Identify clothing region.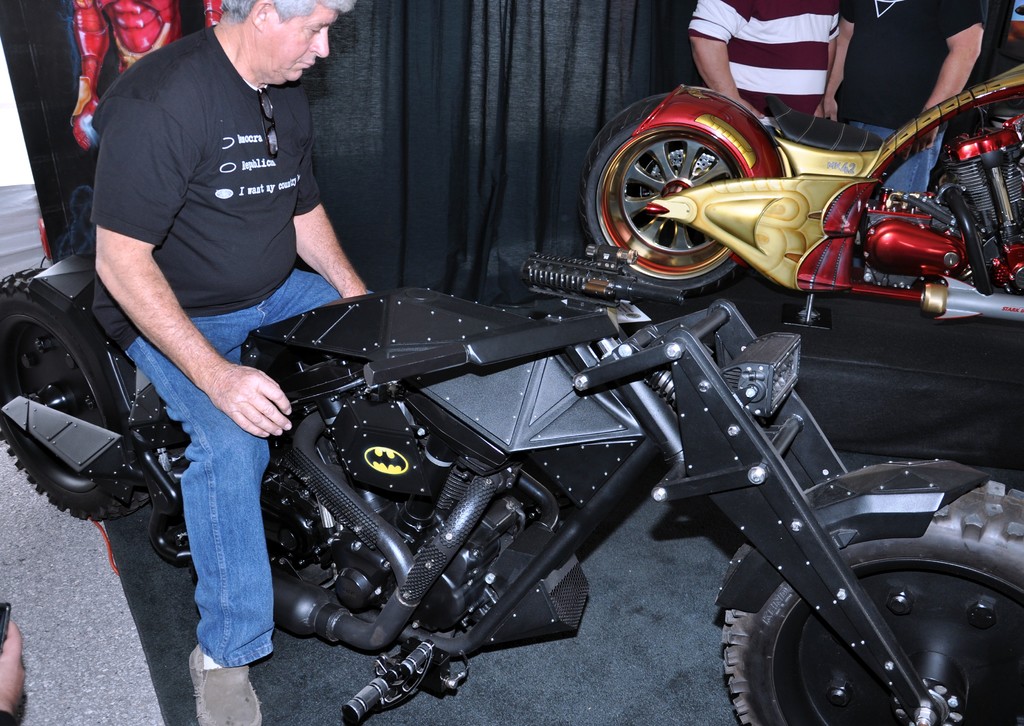
Region: BBox(89, 19, 385, 664).
